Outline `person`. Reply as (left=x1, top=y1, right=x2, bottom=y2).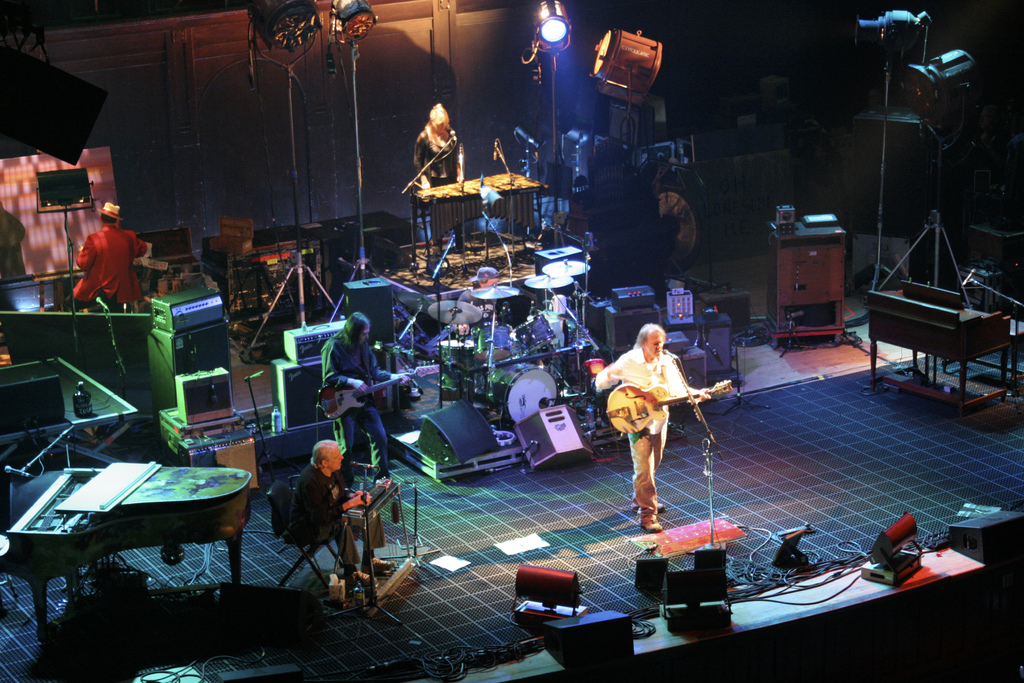
(left=616, top=317, right=713, bottom=538).
